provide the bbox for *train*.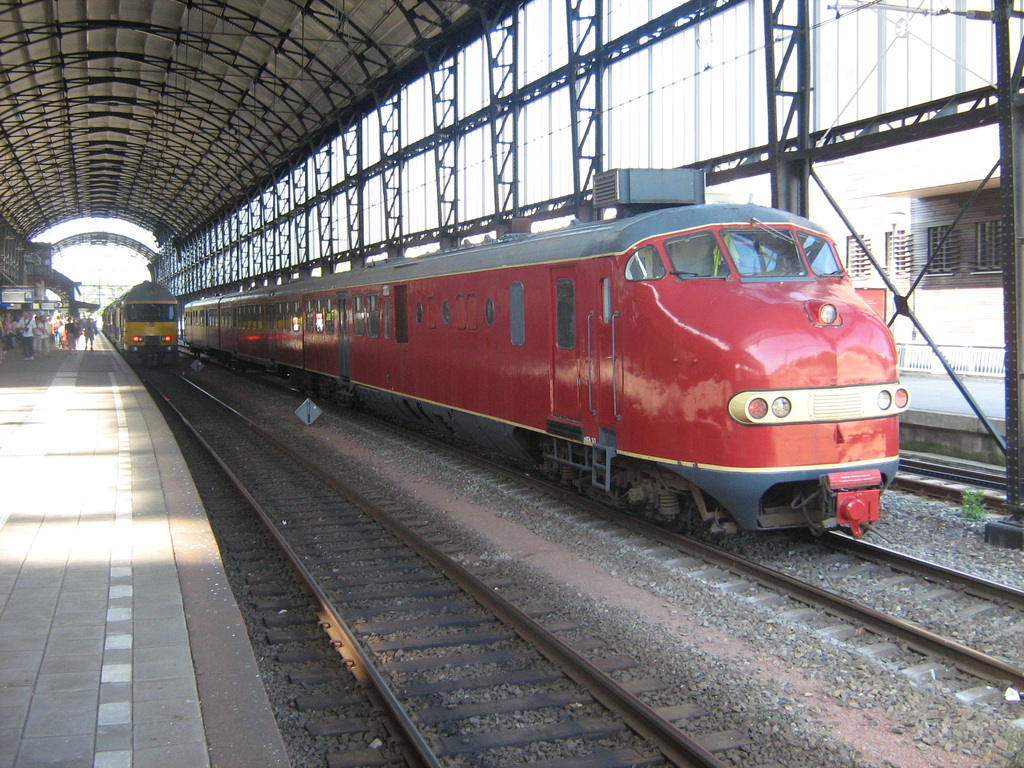
(left=102, top=280, right=186, bottom=367).
